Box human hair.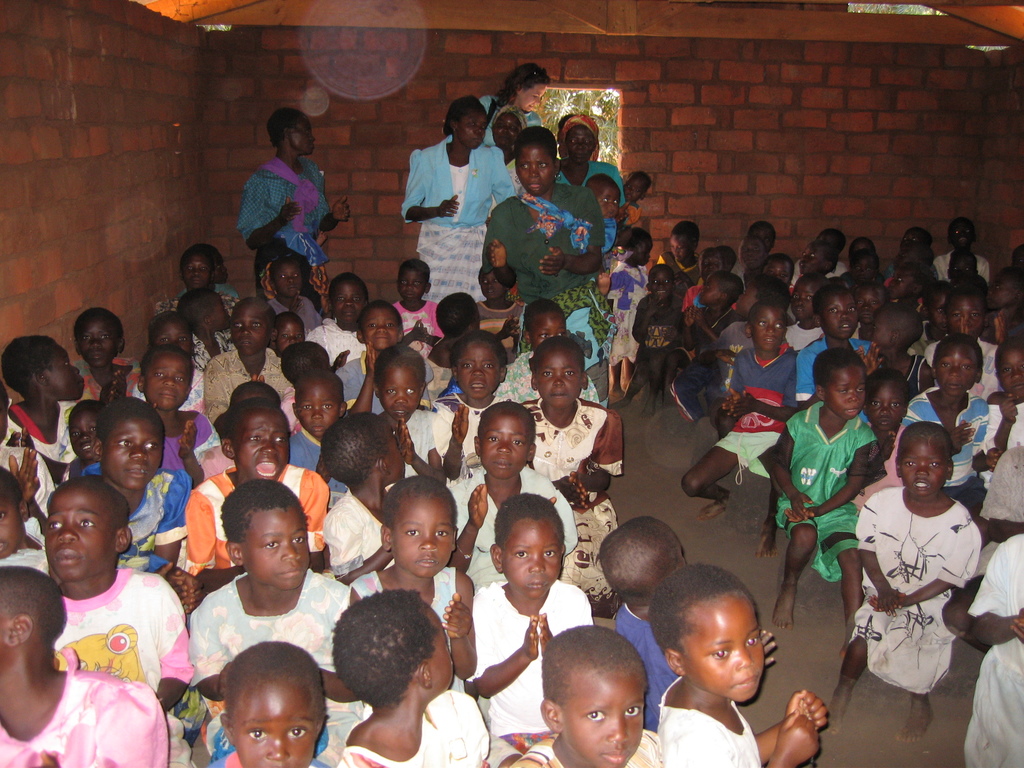
494,62,551,103.
